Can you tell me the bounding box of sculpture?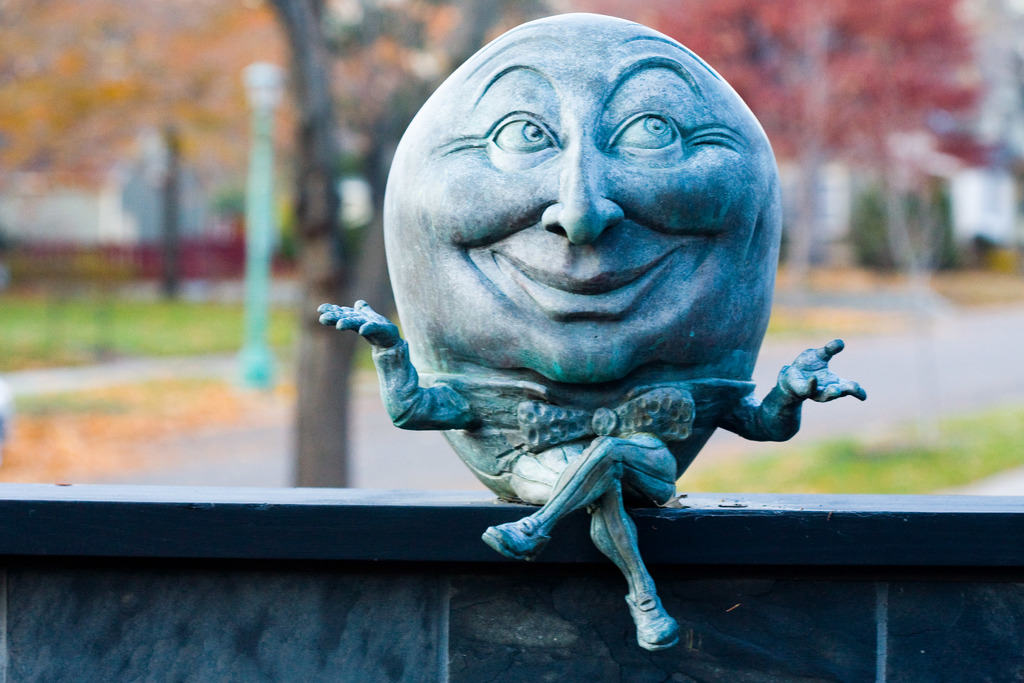
<box>236,12,863,625</box>.
